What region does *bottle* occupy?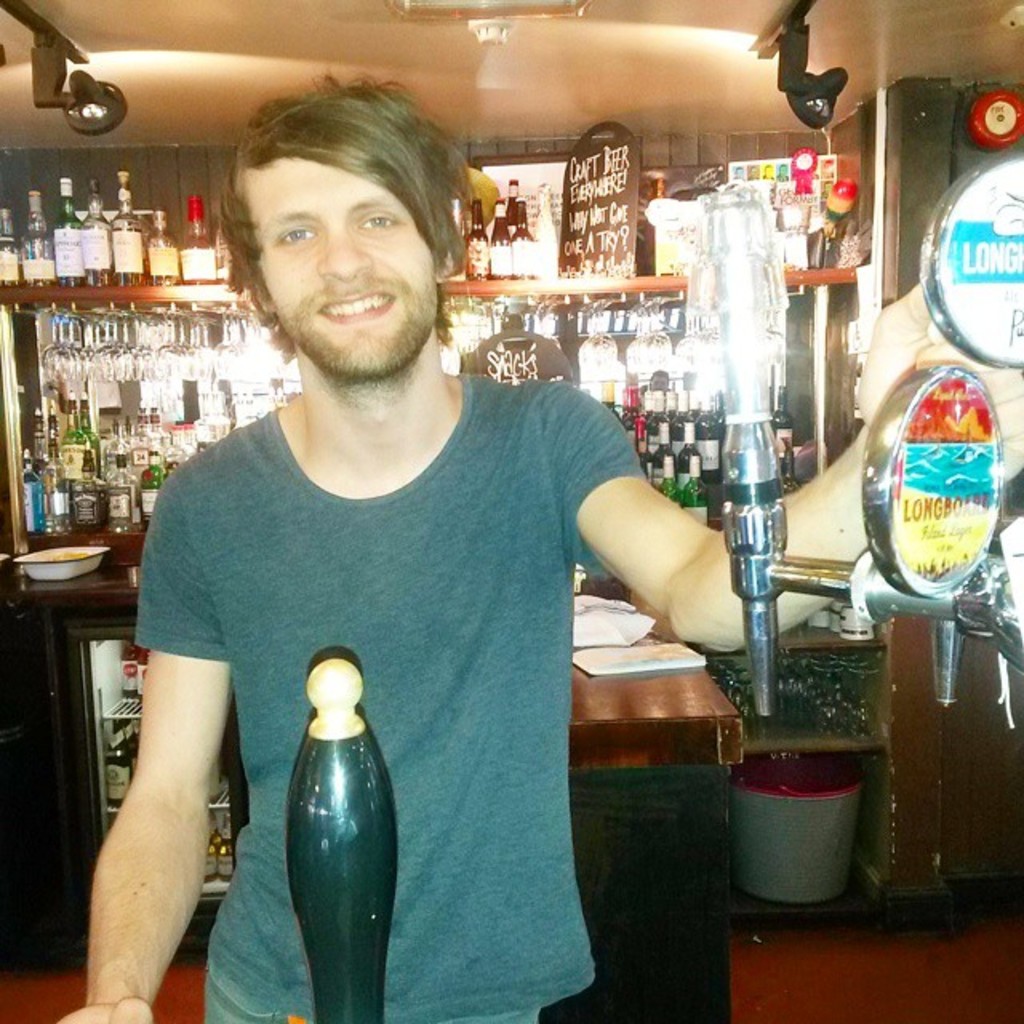
crop(253, 675, 384, 1005).
